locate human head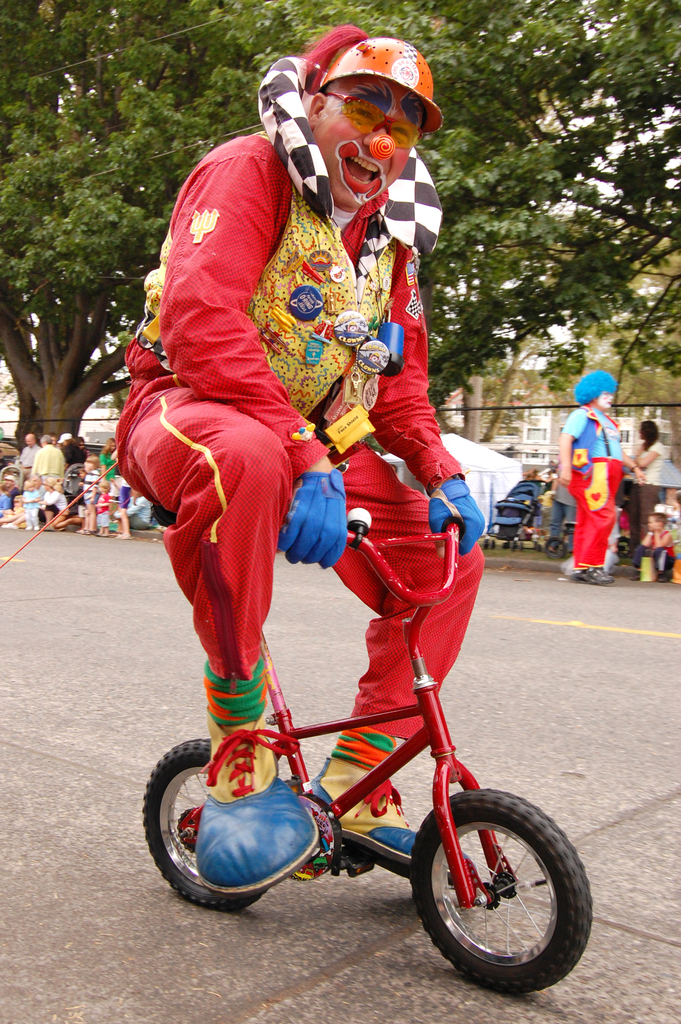
l=575, t=369, r=617, b=414
